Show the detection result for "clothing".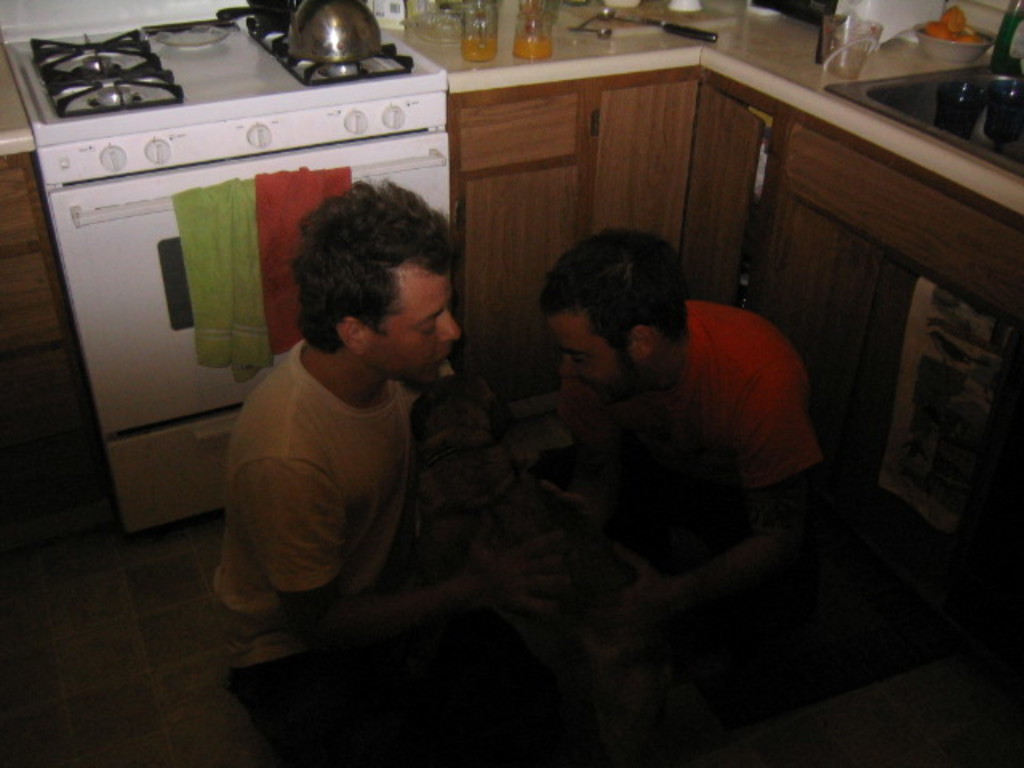
[x1=576, y1=306, x2=838, y2=477].
